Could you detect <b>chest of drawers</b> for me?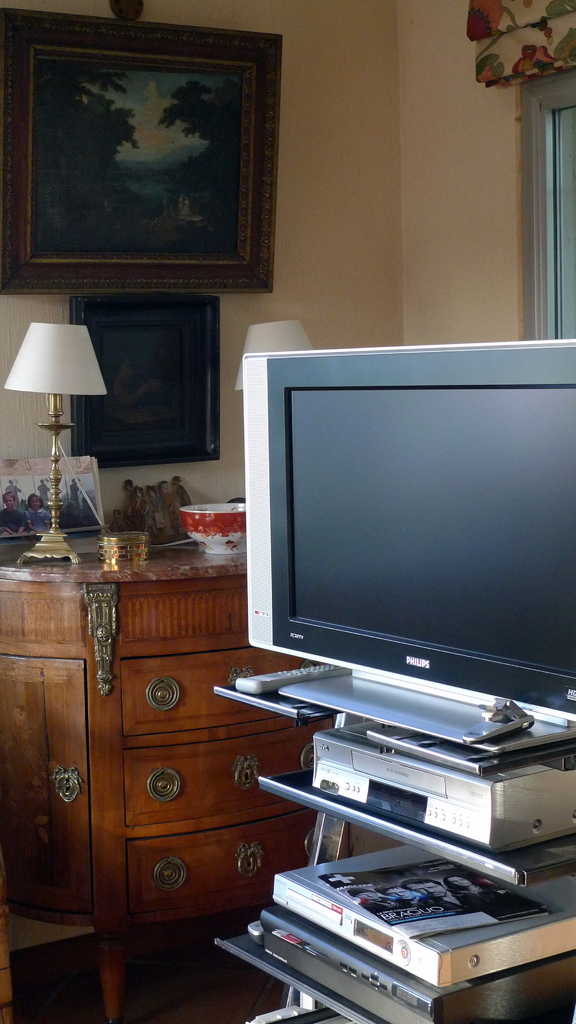
Detection result: l=0, t=526, r=334, b=1022.
